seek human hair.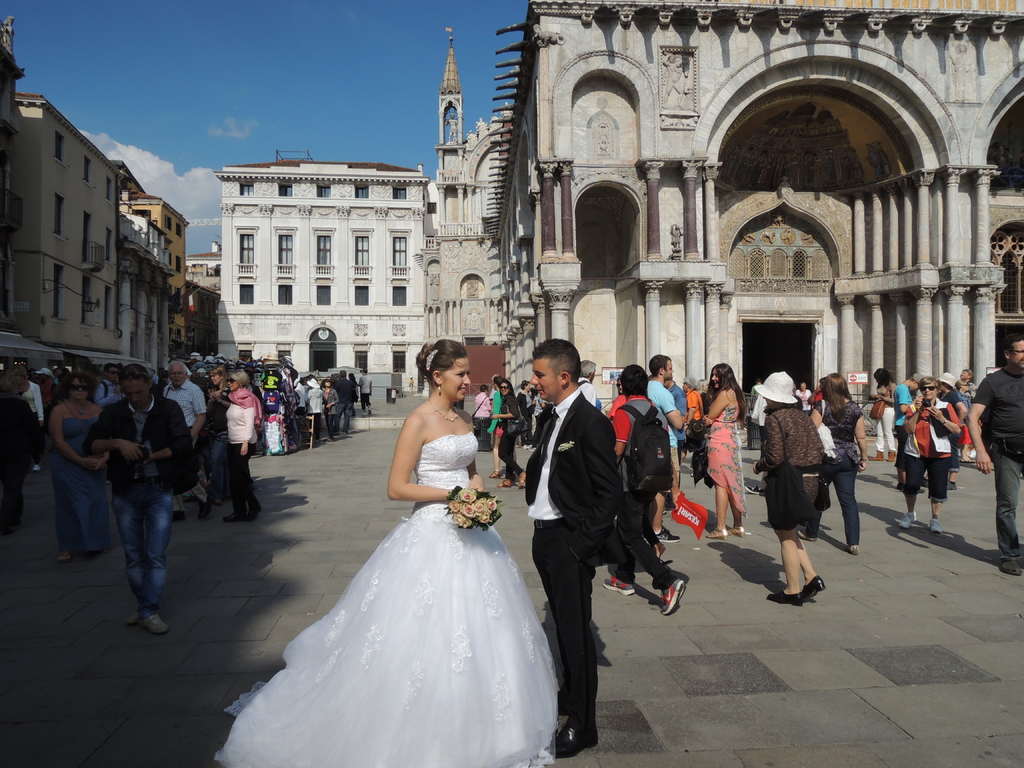
<box>422,339,467,381</box>.
